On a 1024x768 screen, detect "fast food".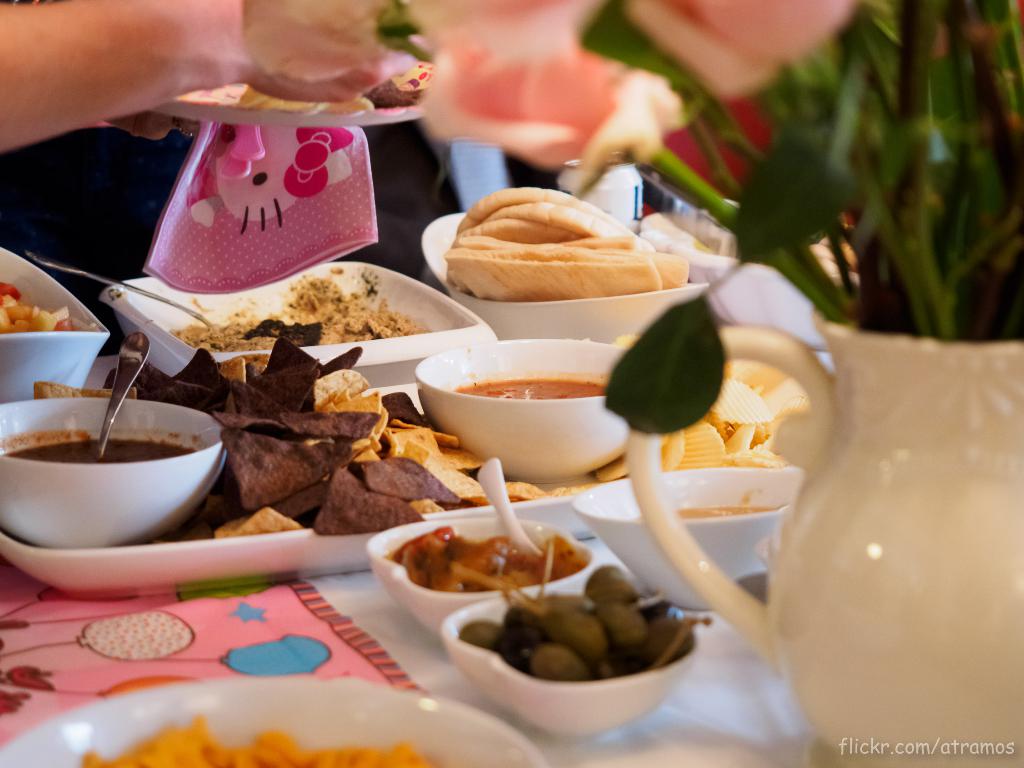
crop(597, 339, 813, 479).
